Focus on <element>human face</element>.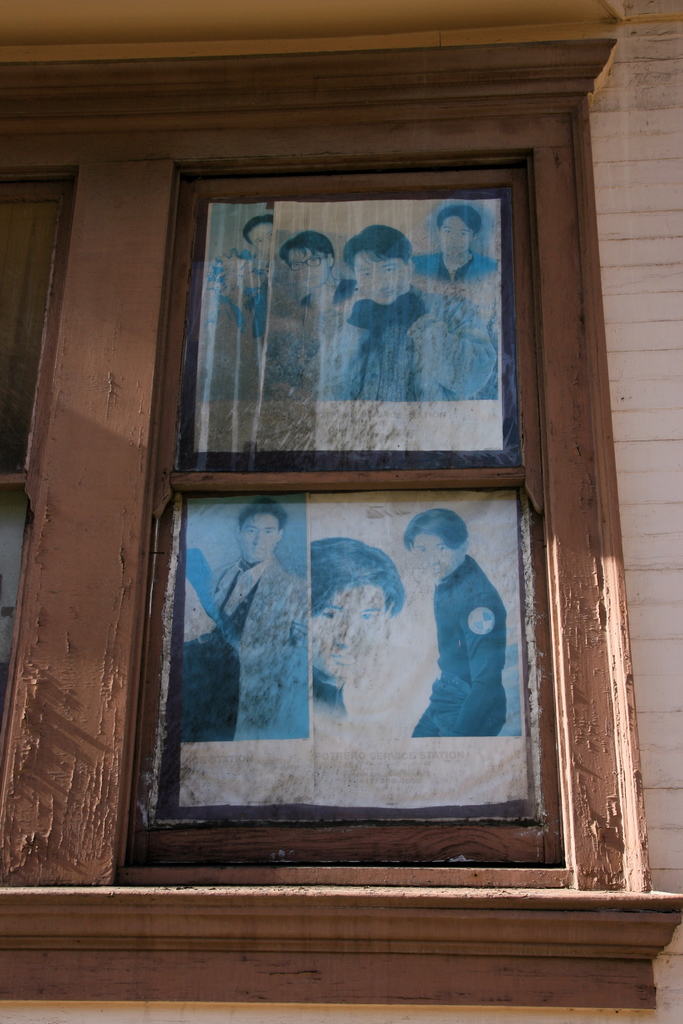
Focused at <region>441, 218, 476, 259</region>.
